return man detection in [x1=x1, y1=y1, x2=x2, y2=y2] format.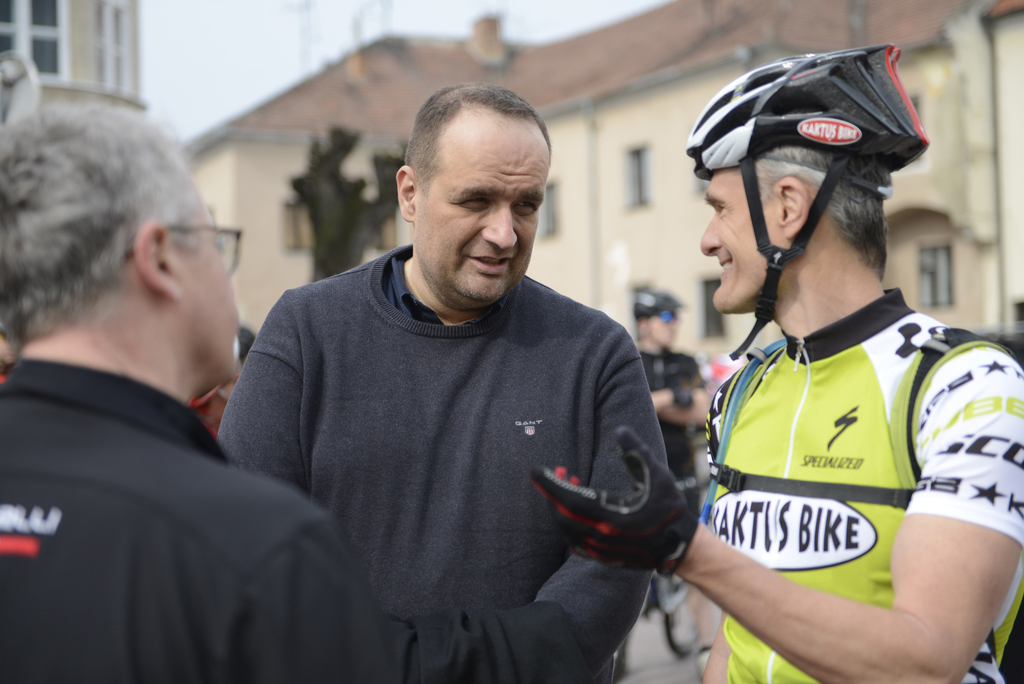
[x1=211, y1=74, x2=728, y2=668].
